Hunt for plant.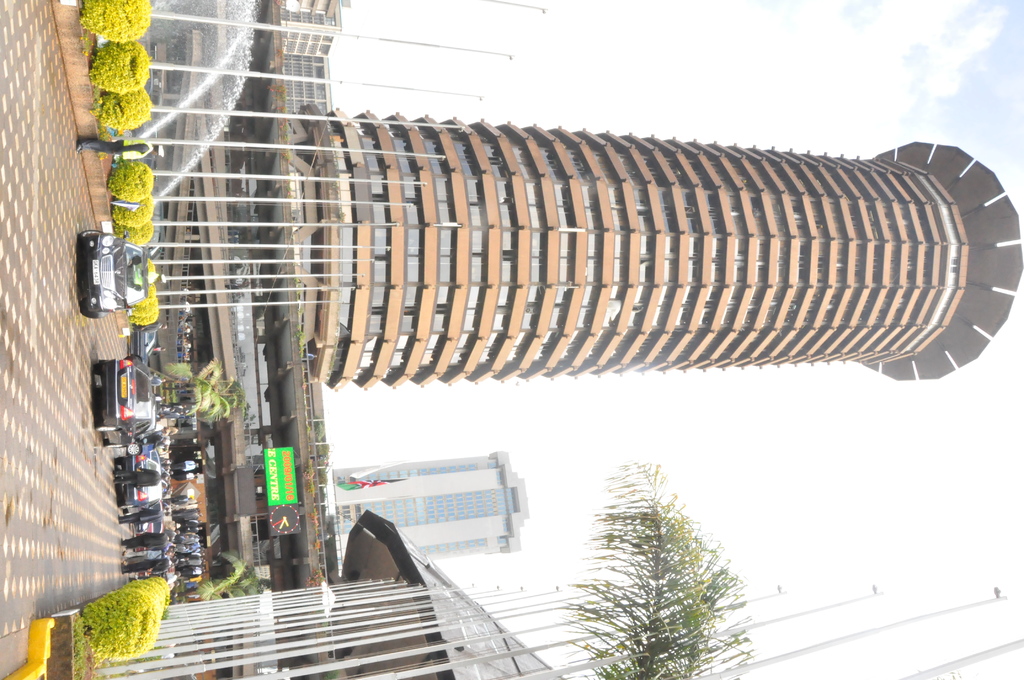
Hunted down at detection(109, 197, 153, 223).
